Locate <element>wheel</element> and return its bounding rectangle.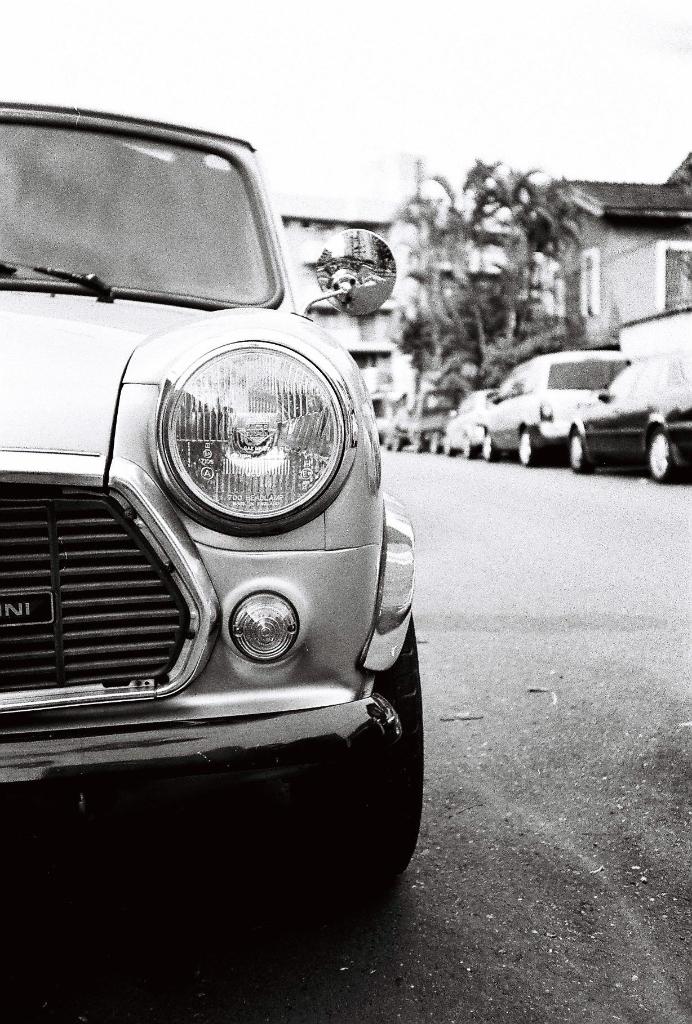
{"x1": 570, "y1": 426, "x2": 594, "y2": 474}.
